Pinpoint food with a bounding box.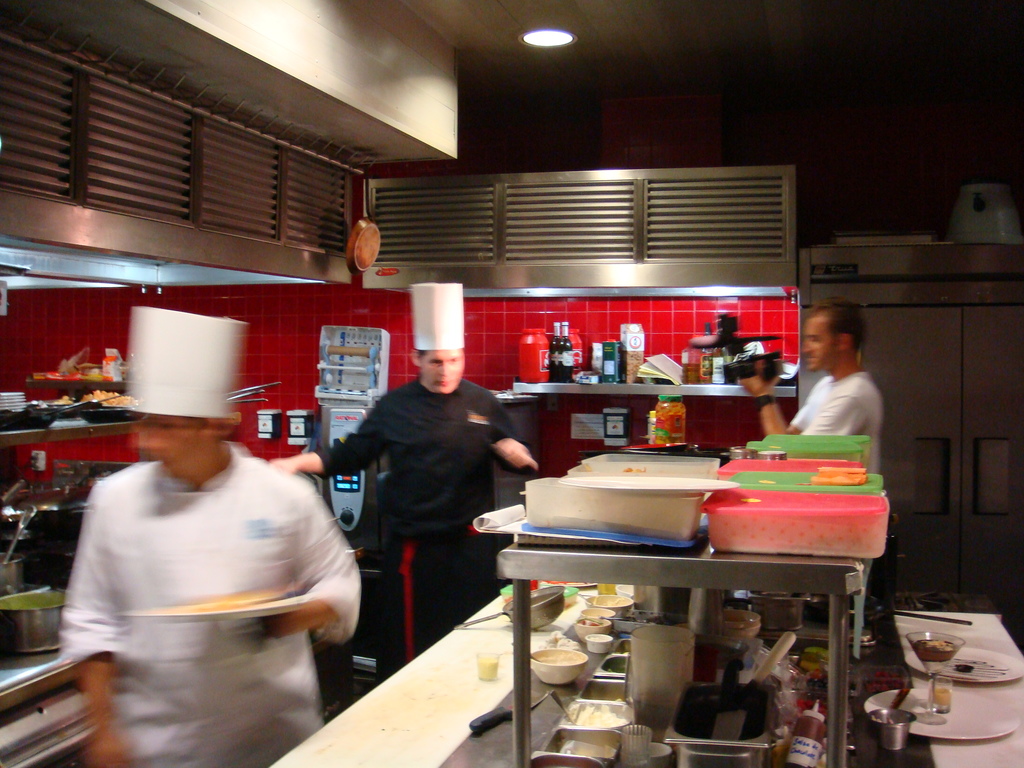
box=[49, 395, 74, 410].
